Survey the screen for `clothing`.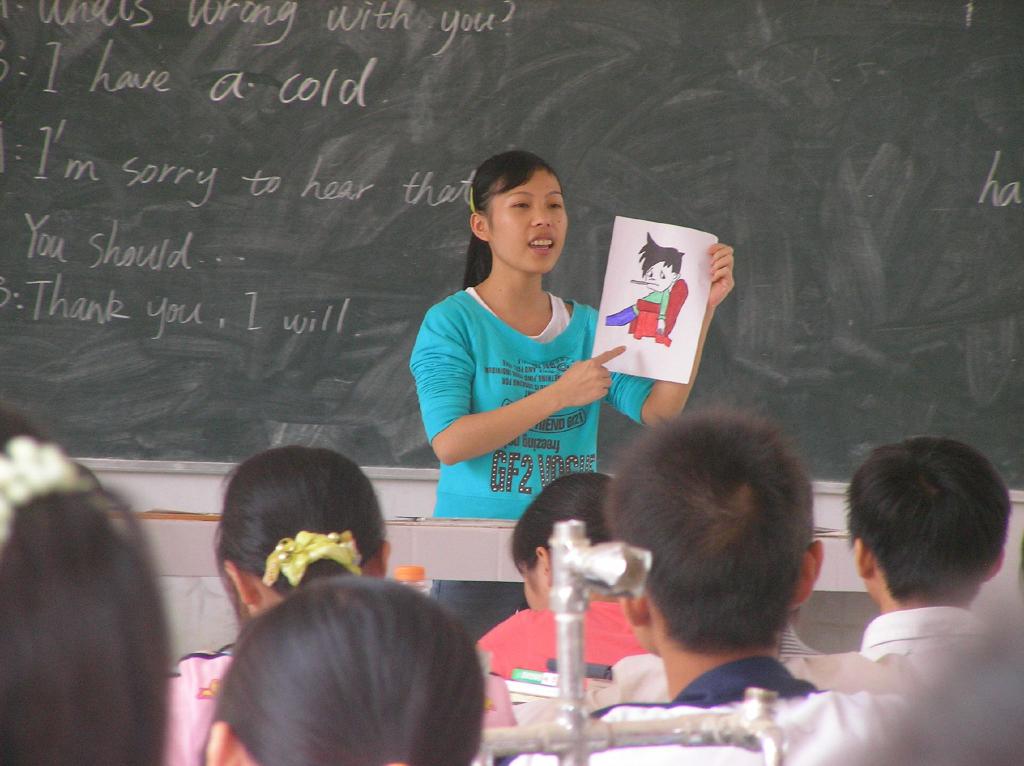
Survey found: locate(173, 633, 252, 763).
